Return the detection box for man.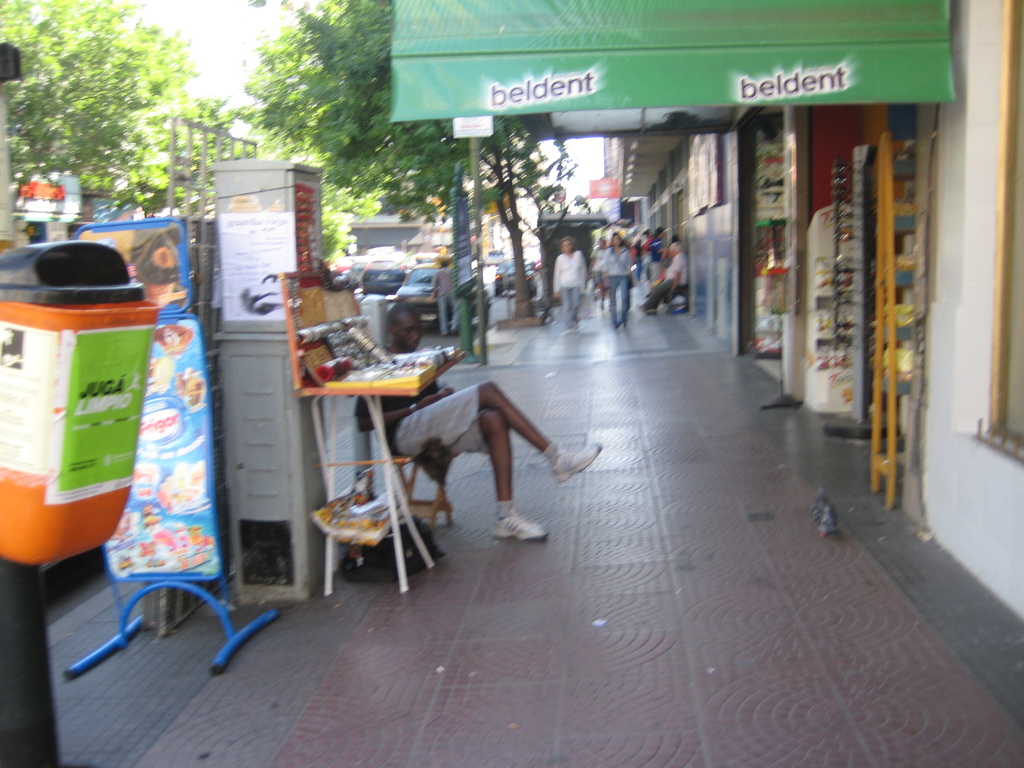
select_region(375, 344, 573, 556).
